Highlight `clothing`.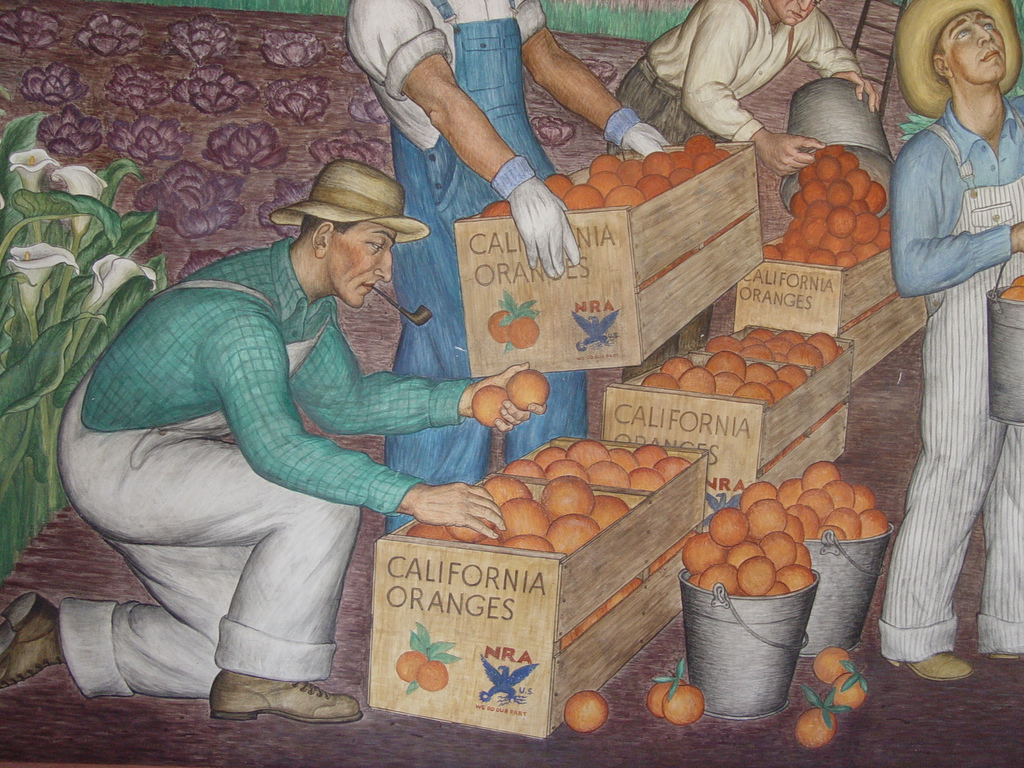
Highlighted region: 613, 0, 868, 384.
